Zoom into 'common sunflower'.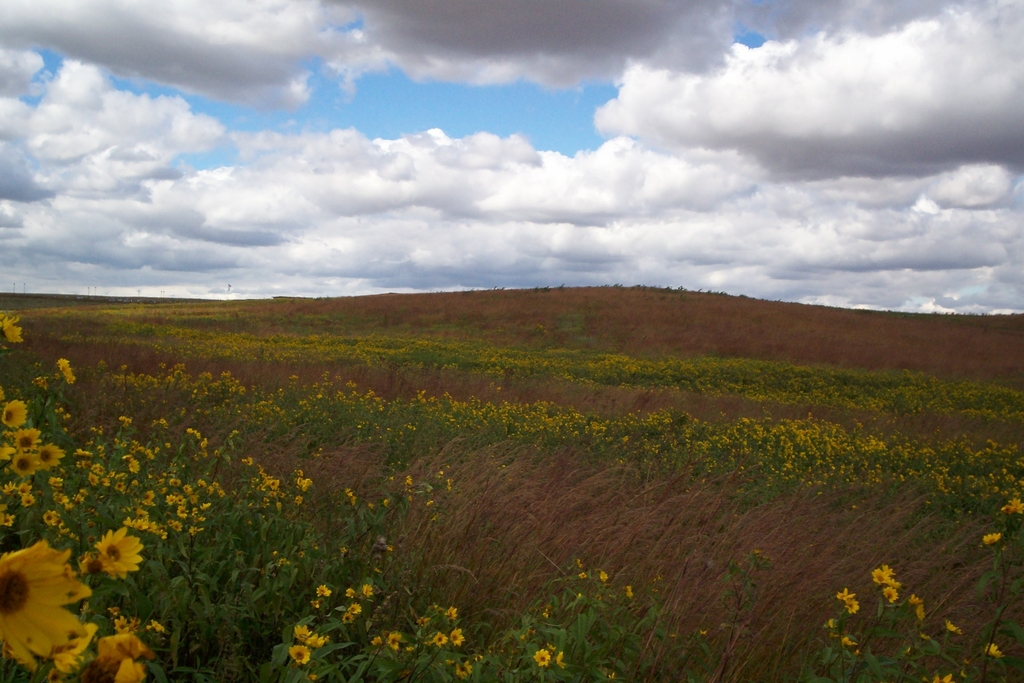
Zoom target: region(0, 400, 26, 429).
